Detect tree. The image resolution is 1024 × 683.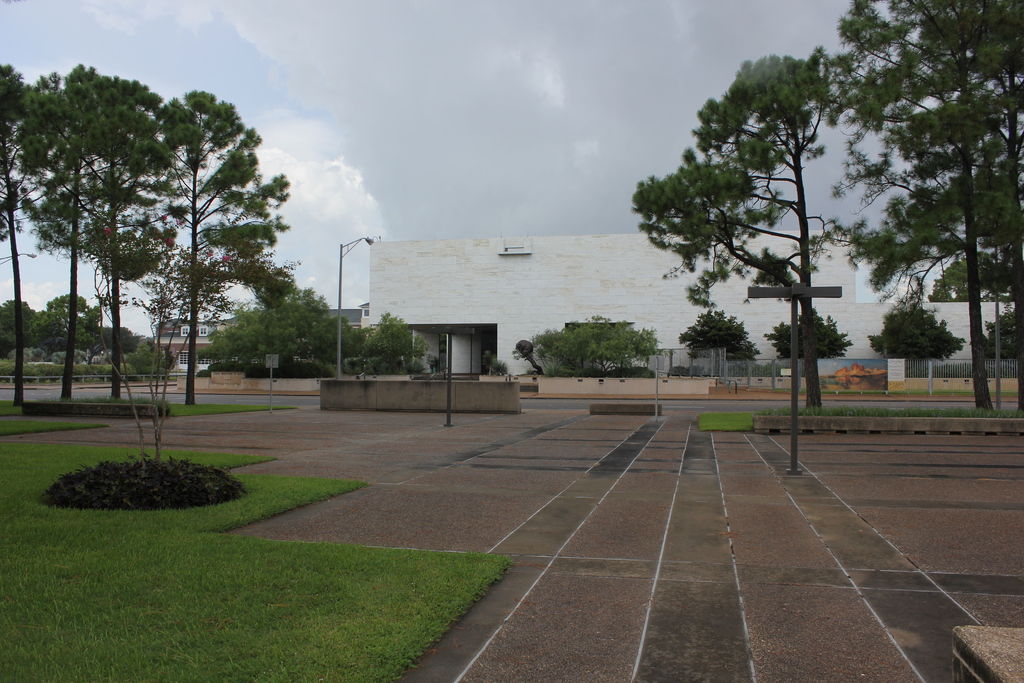
detection(351, 311, 429, 371).
